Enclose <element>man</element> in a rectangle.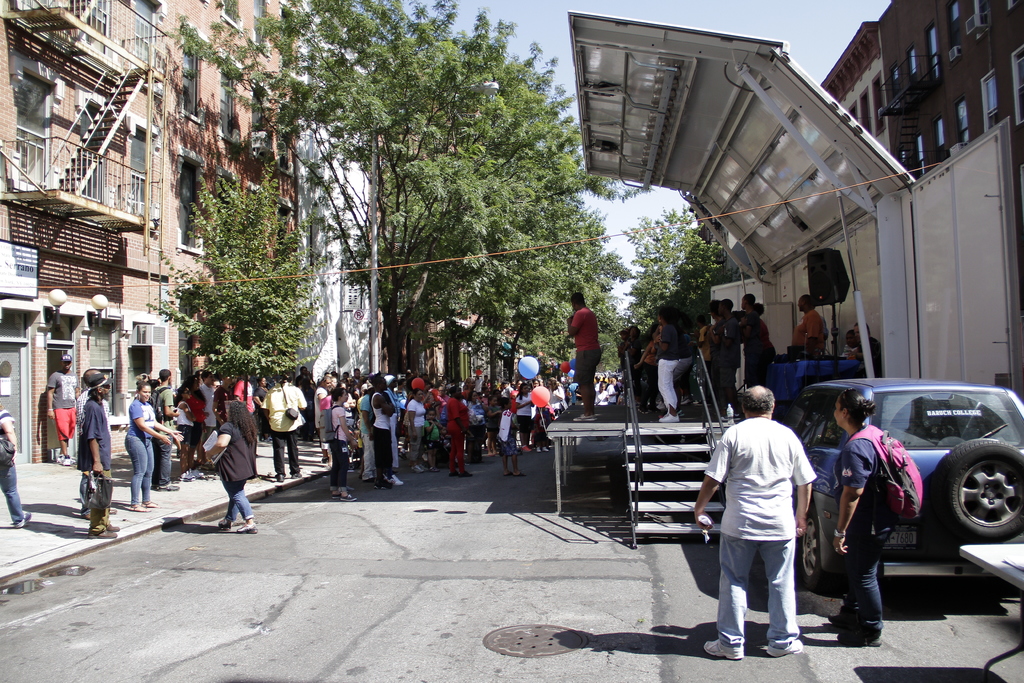
<box>700,382,817,661</box>.
